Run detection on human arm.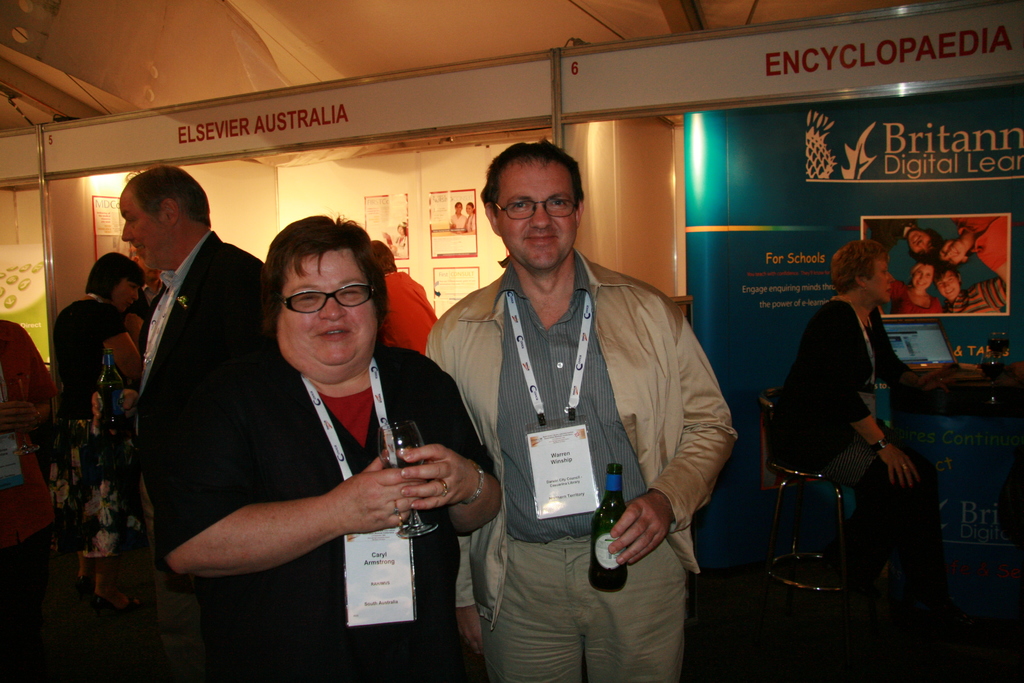
Result: <box>180,455,429,589</box>.
